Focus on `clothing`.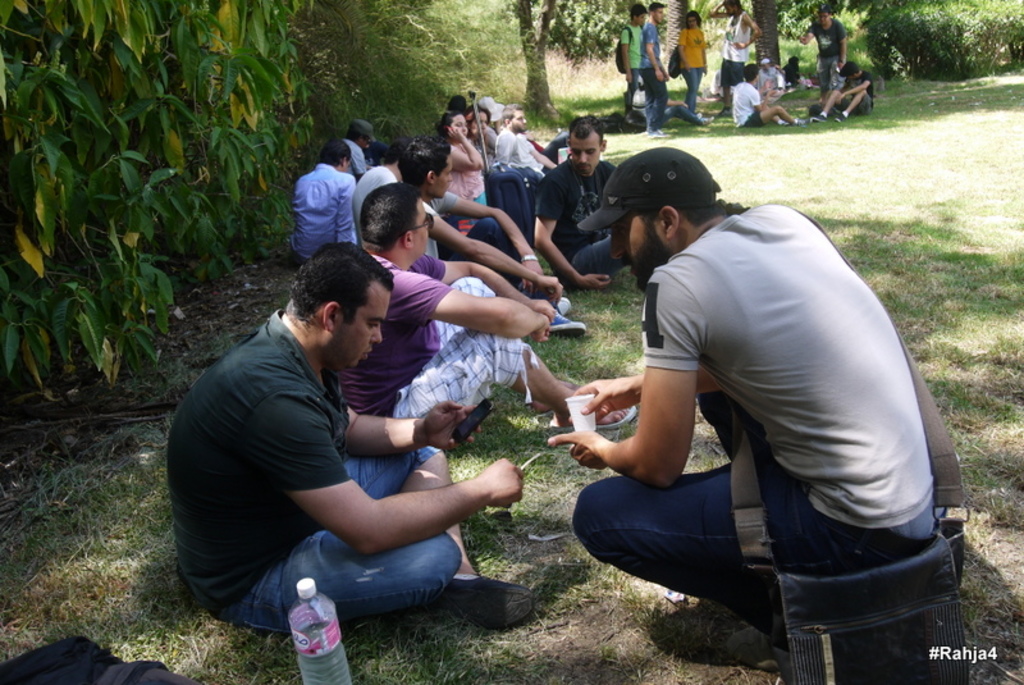
Focused at region(663, 101, 722, 124).
